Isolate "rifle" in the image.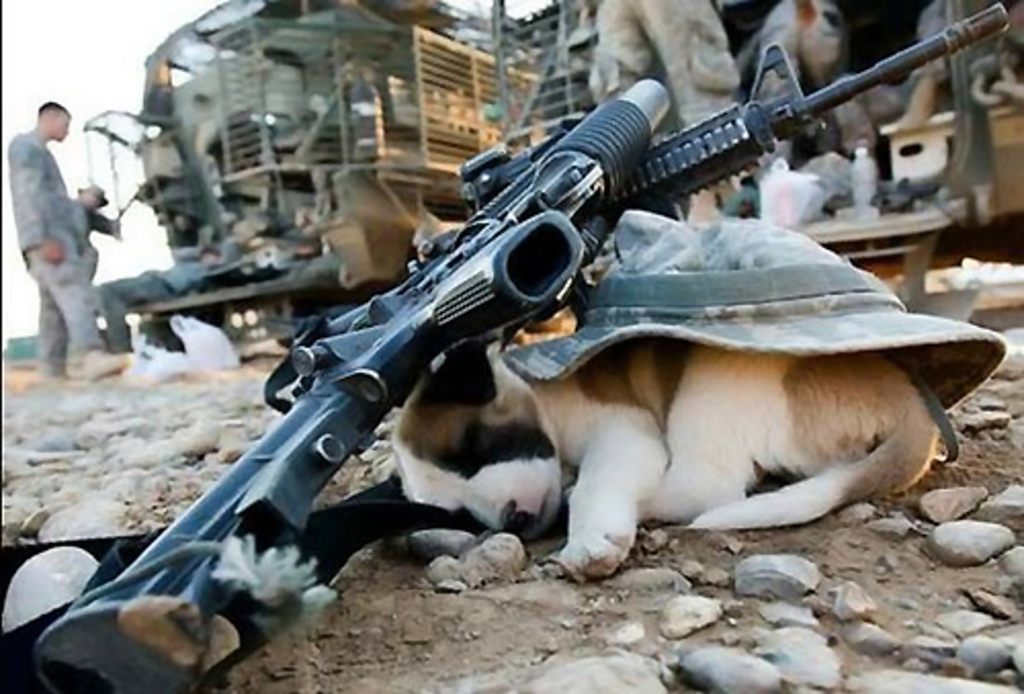
Isolated region: [left=23, top=0, right=1020, bottom=692].
